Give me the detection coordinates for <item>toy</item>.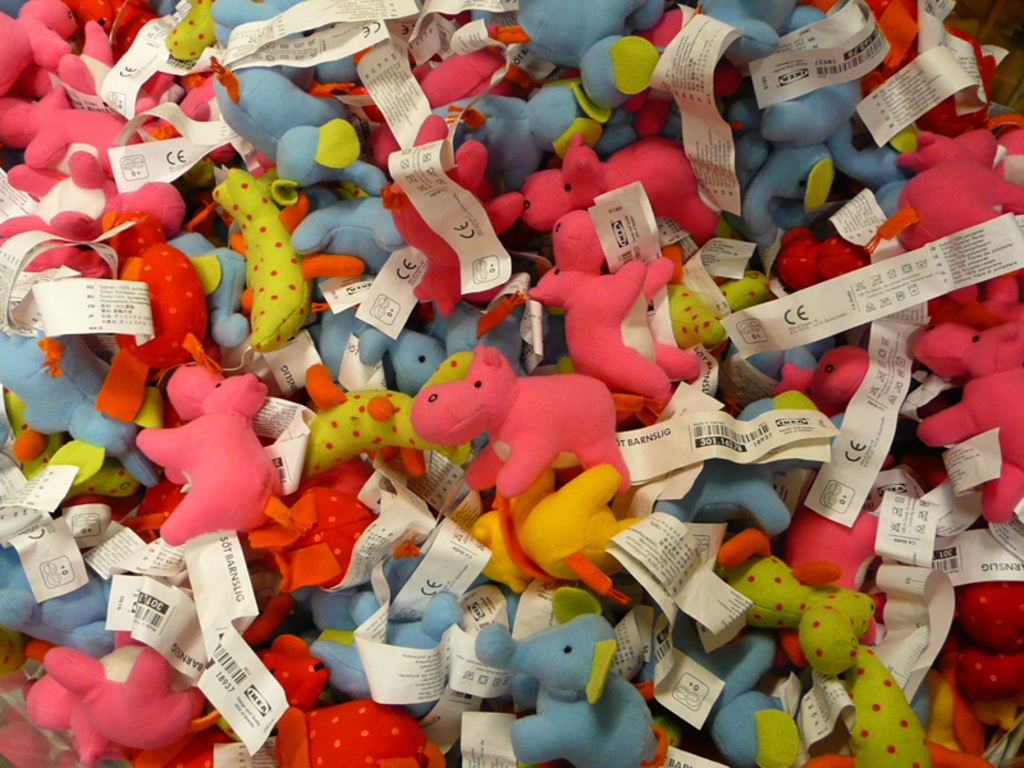
[x1=369, y1=296, x2=493, y2=399].
